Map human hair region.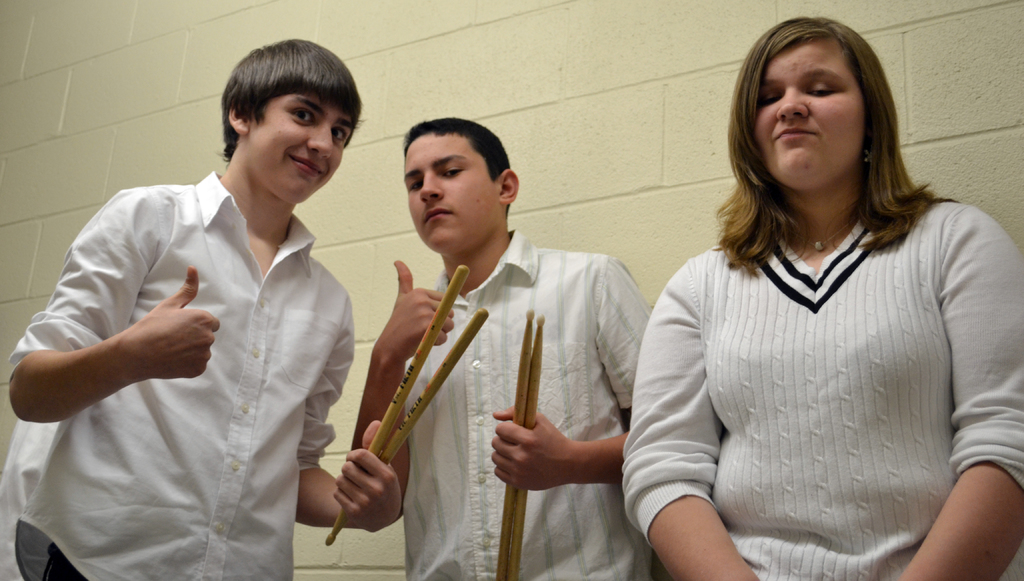
Mapped to [205,35,347,176].
